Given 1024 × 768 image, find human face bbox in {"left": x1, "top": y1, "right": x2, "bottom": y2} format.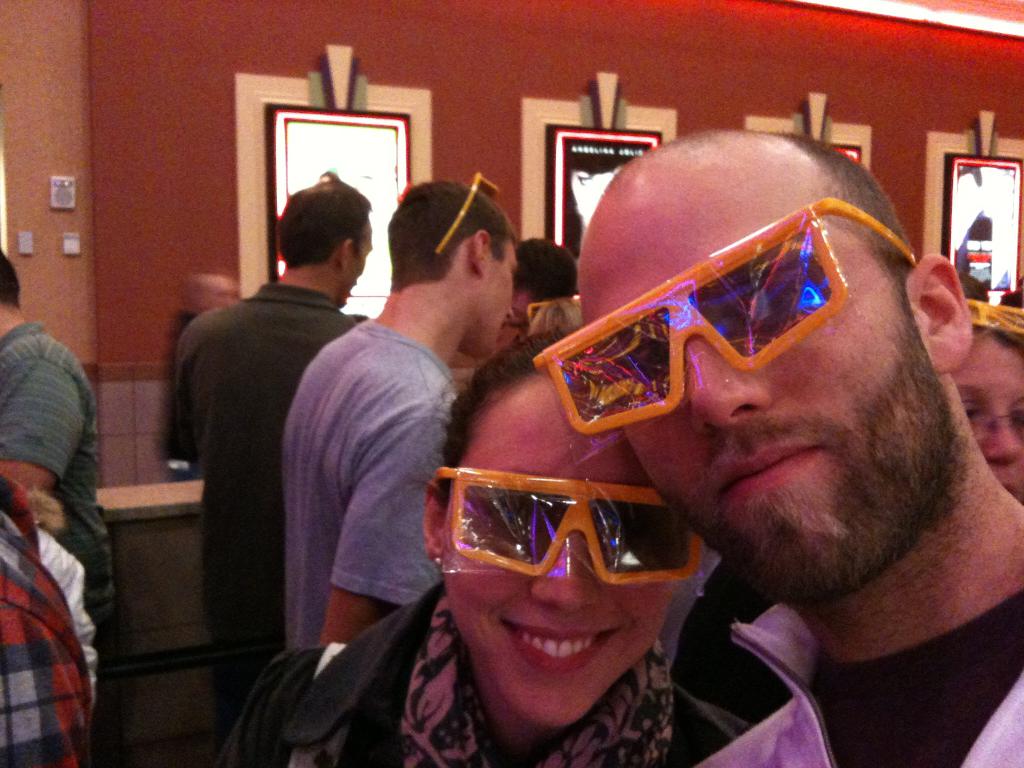
{"left": 341, "top": 228, "right": 371, "bottom": 308}.
